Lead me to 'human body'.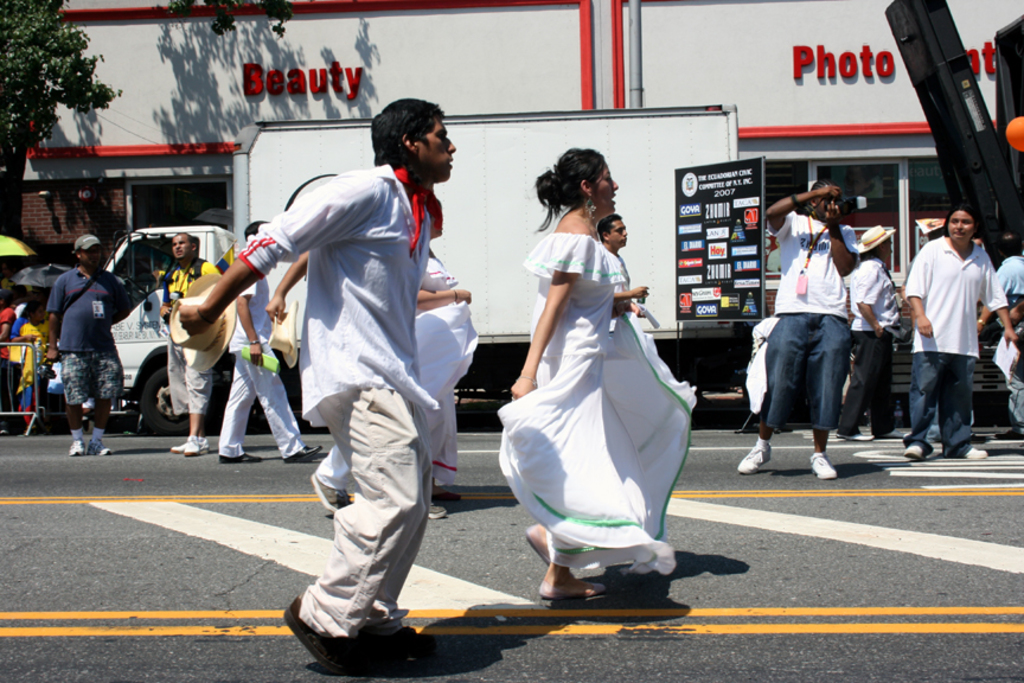
Lead to <bbox>177, 101, 416, 671</bbox>.
